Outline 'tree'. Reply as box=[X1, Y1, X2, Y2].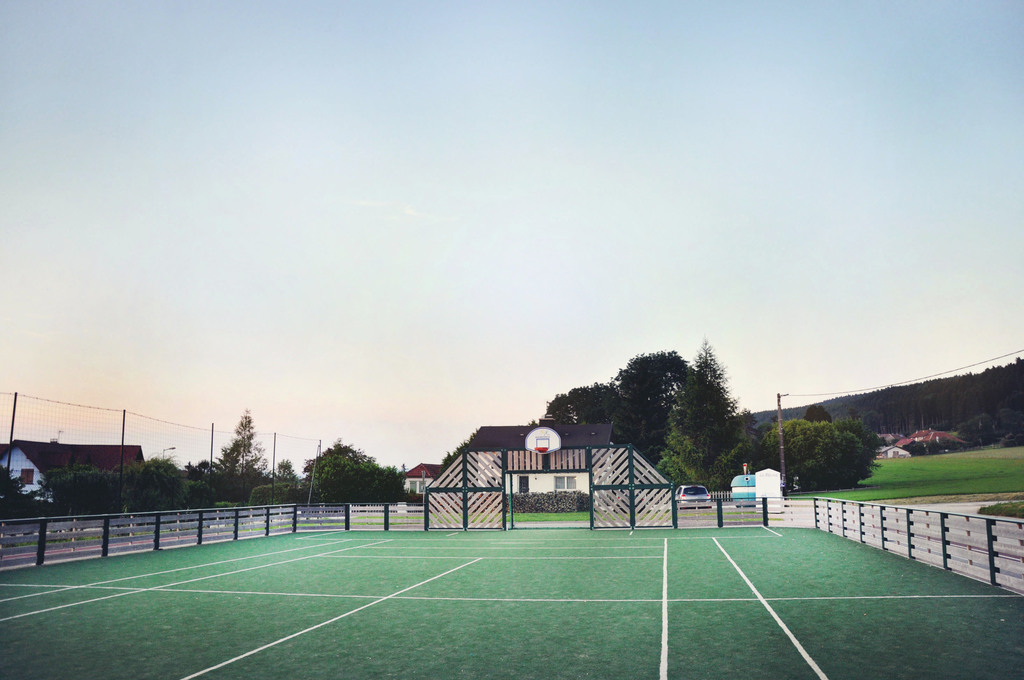
box=[749, 416, 810, 476].
